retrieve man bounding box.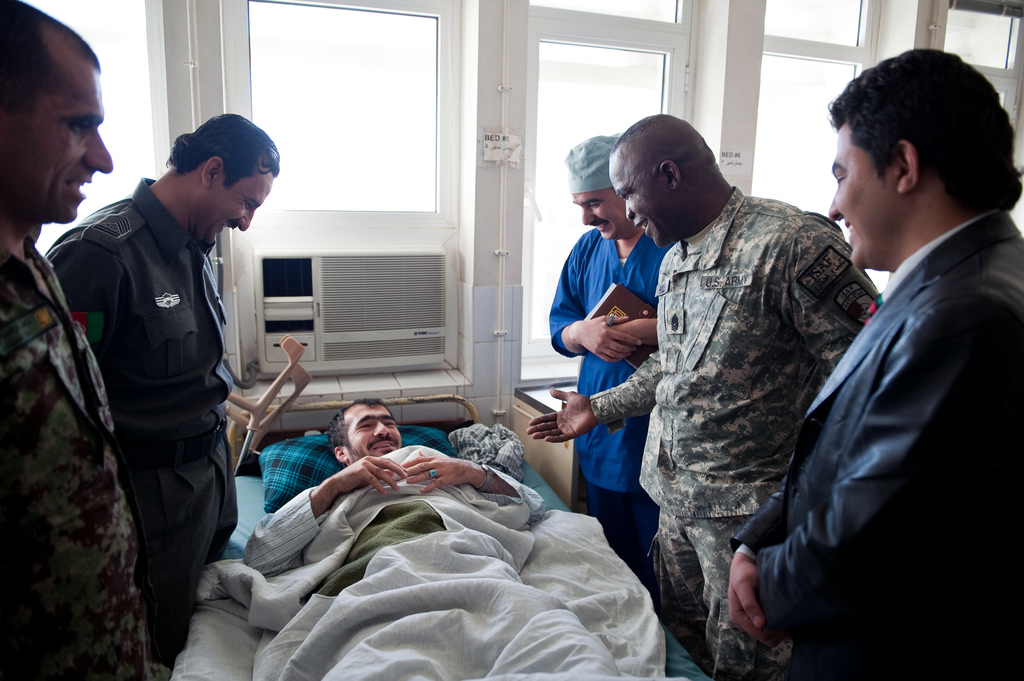
Bounding box: 0,0,173,680.
